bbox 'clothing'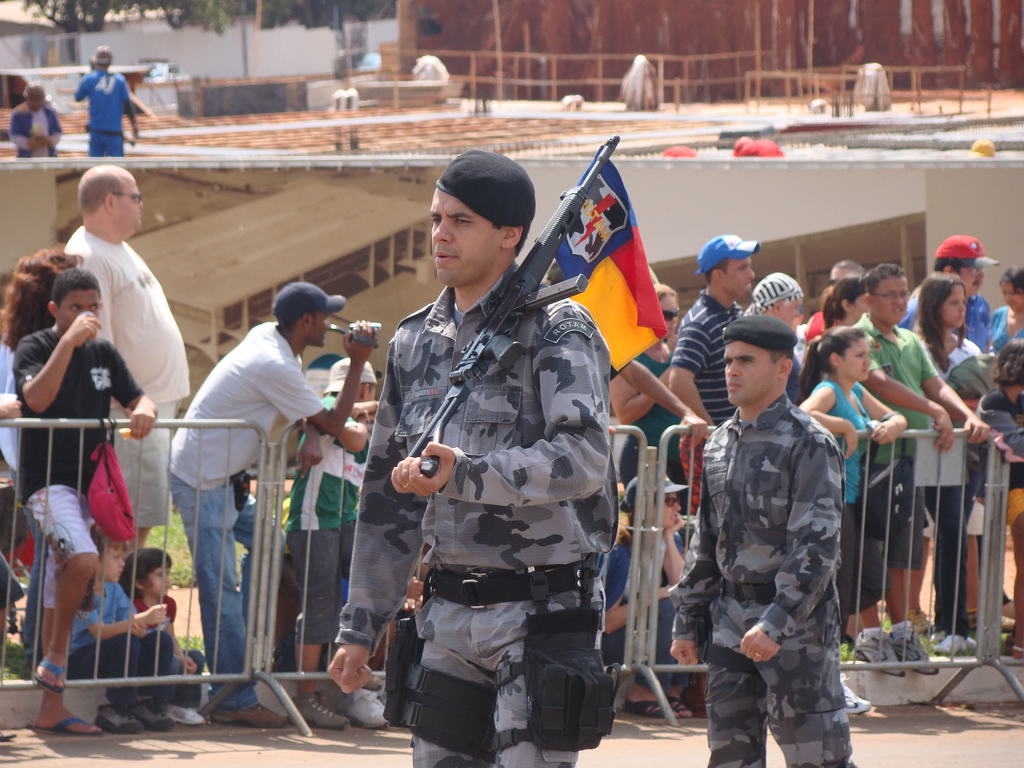
(77, 67, 128, 159)
